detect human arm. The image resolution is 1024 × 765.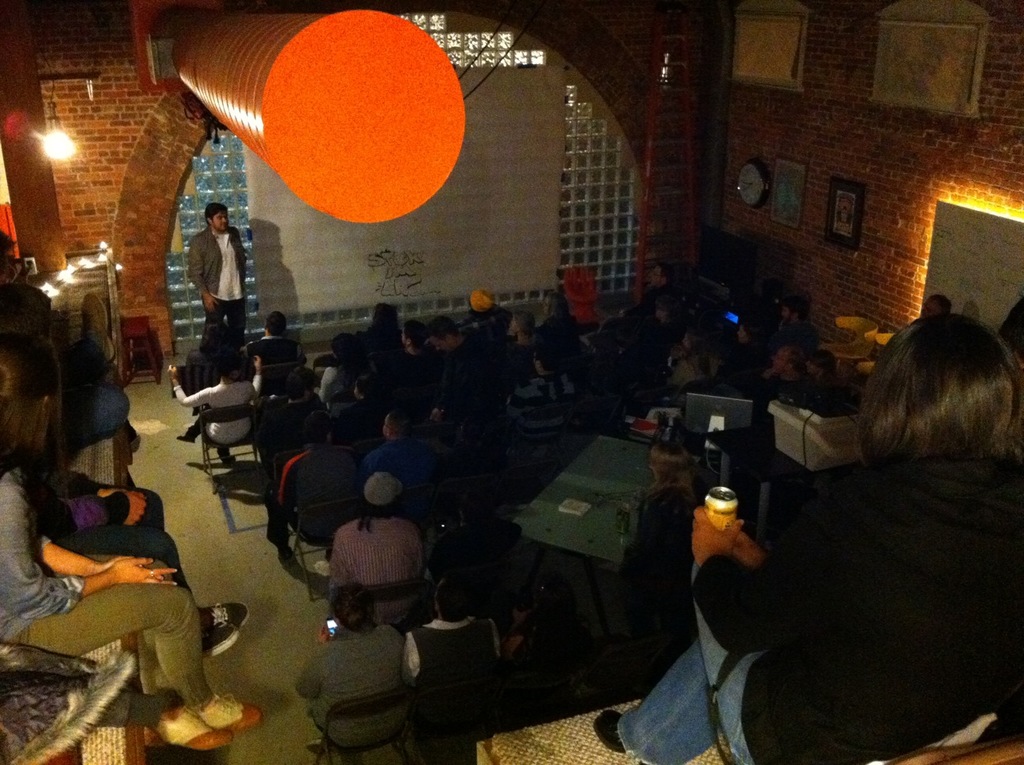
252,354,265,393.
